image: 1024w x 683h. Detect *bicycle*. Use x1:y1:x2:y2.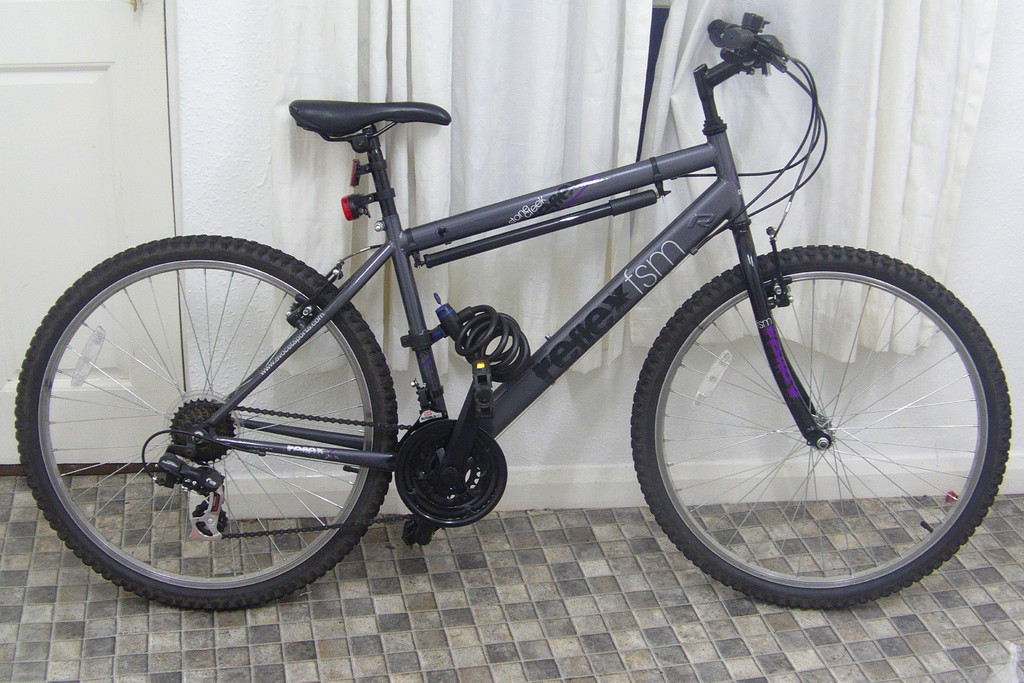
13:7:1009:609.
